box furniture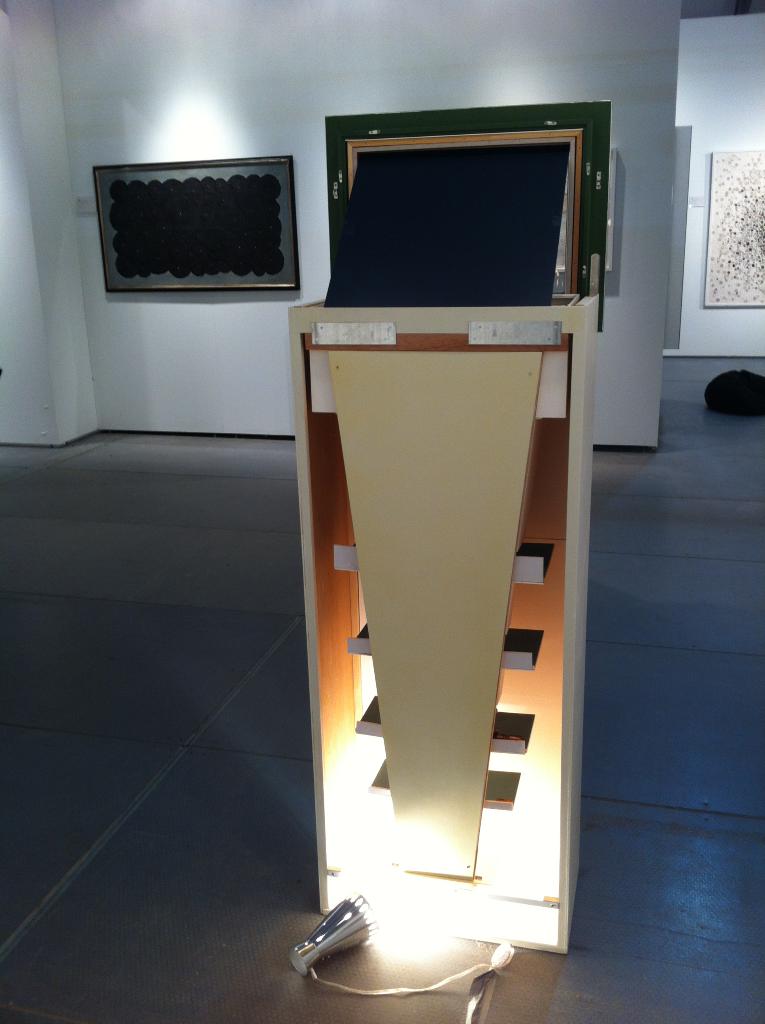
[291,295,606,953]
